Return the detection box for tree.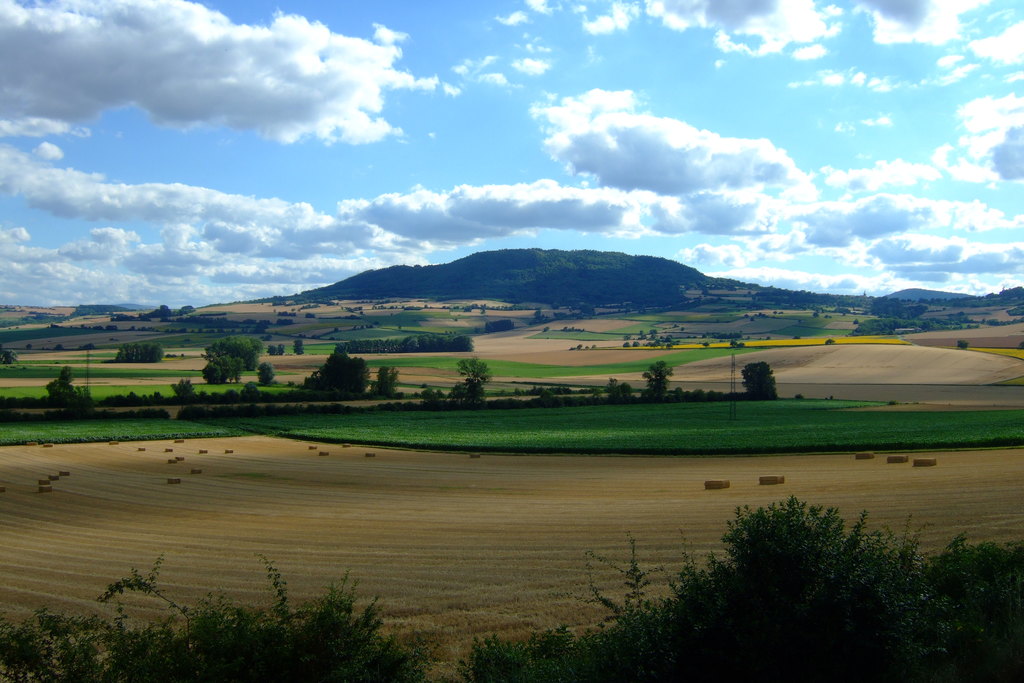
2 349 15 365.
